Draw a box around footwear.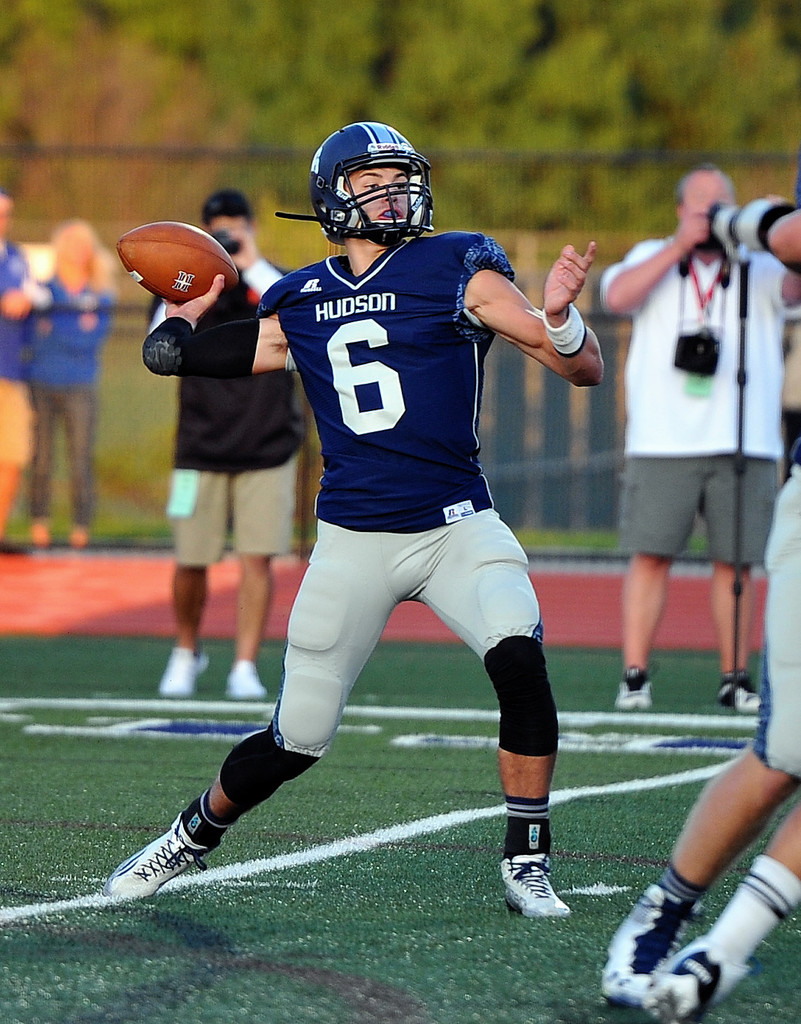
x1=110, y1=800, x2=214, y2=900.
